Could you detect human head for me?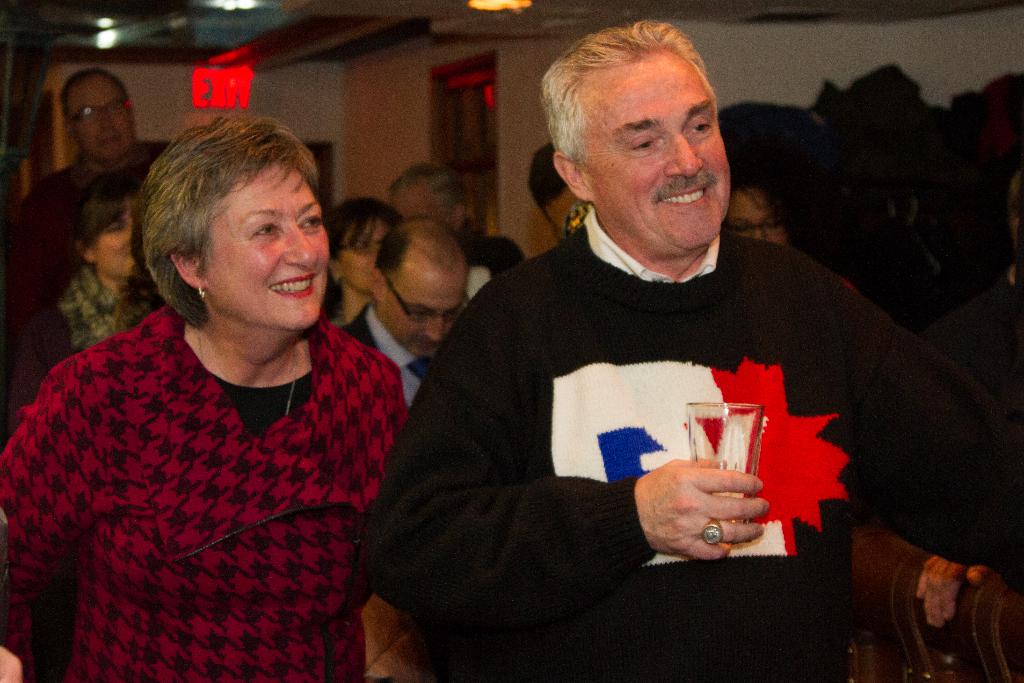
Detection result: bbox=(54, 68, 140, 168).
